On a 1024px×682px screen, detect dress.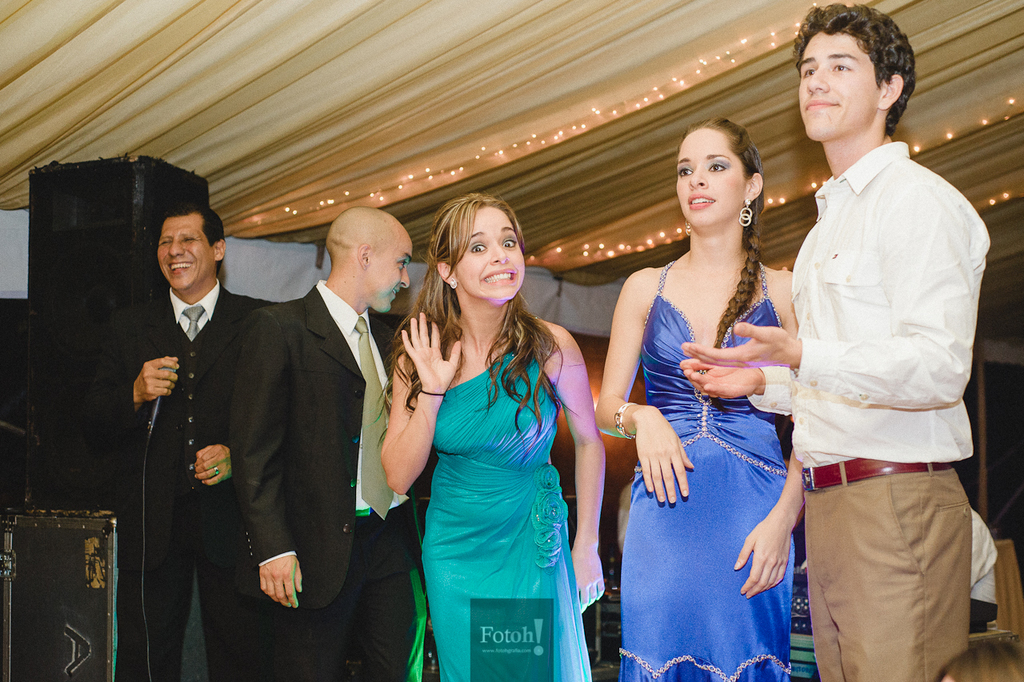
x1=420 y1=349 x2=596 y2=681.
